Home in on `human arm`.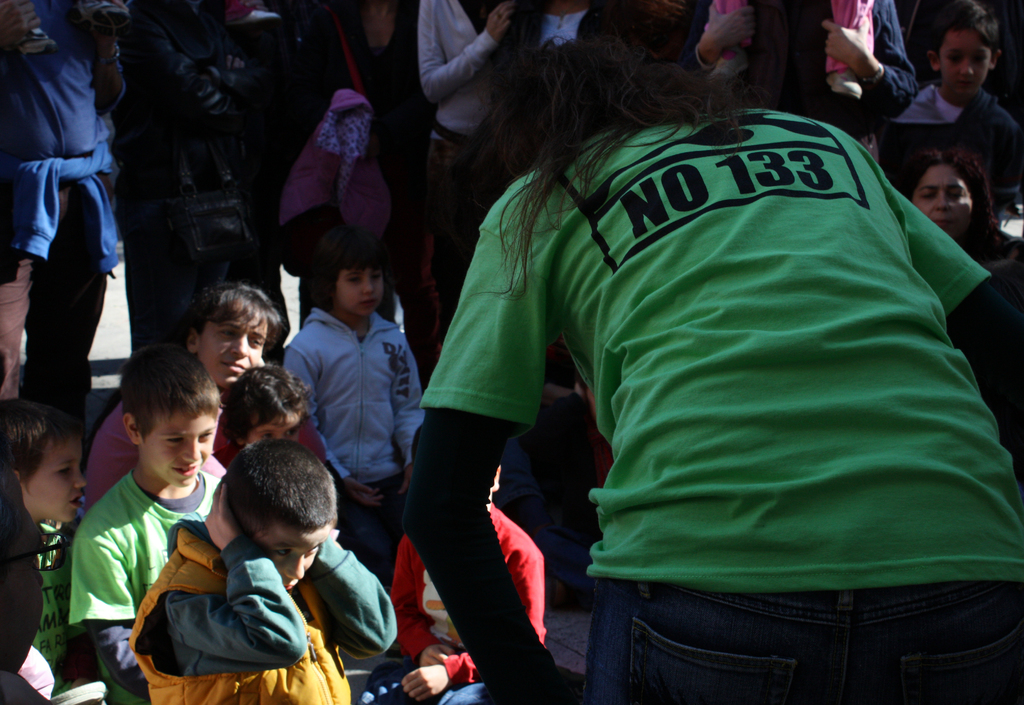
Homed in at rect(695, 0, 754, 77).
